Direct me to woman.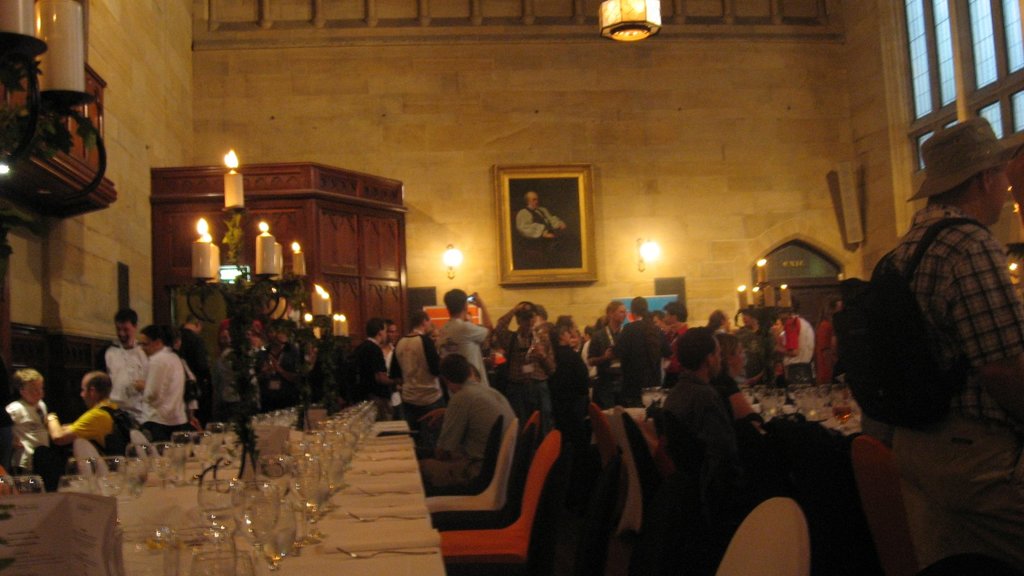
Direction: (left=708, top=331, right=764, bottom=428).
